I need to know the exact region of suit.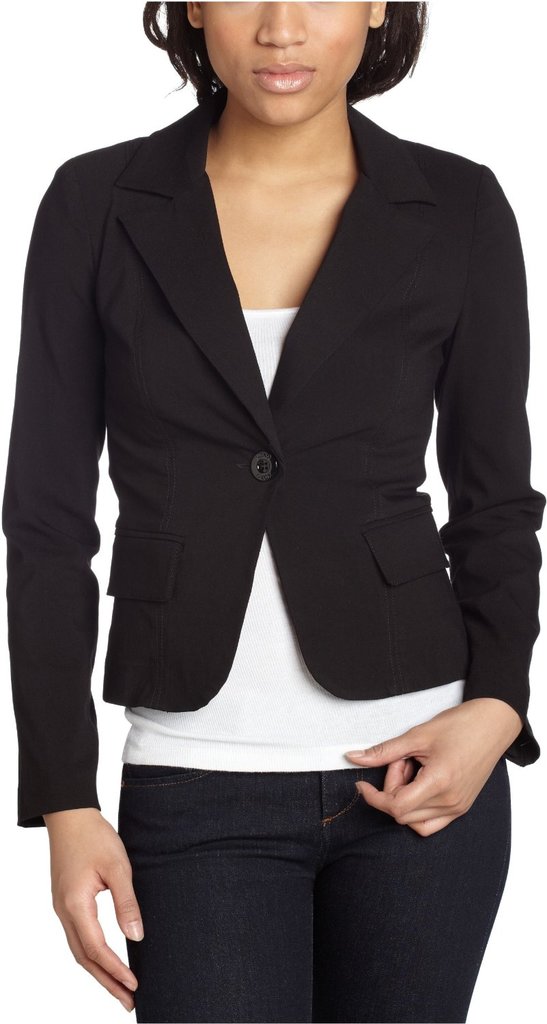
Region: [left=0, top=85, right=546, bottom=829].
